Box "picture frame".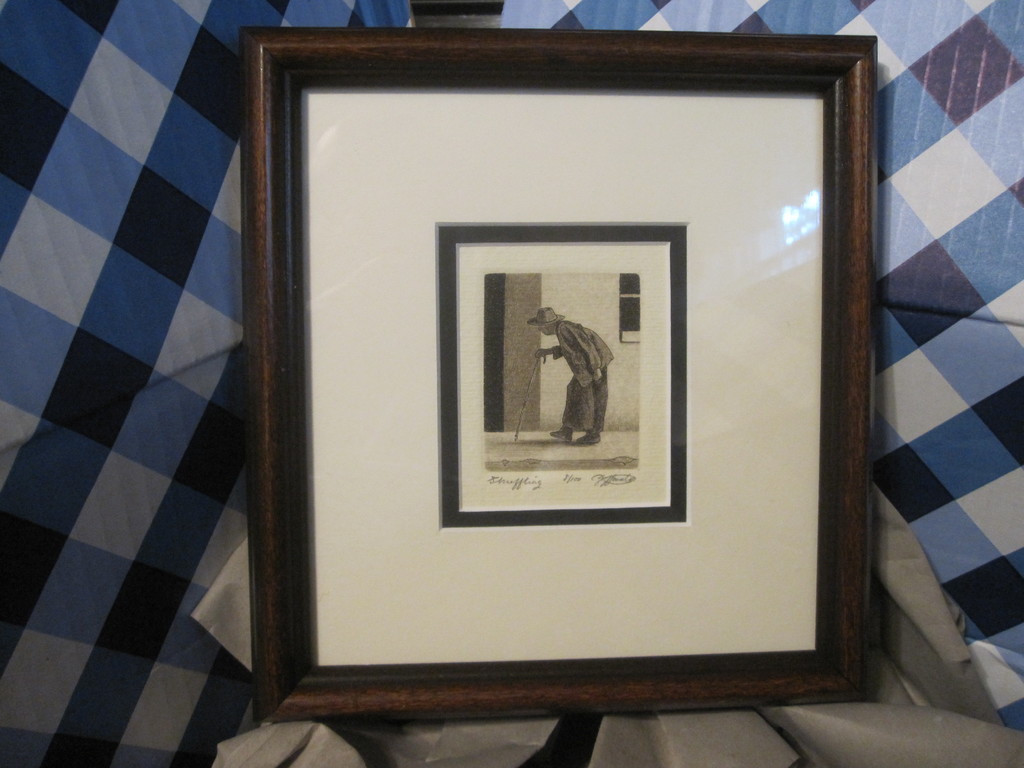
locate(243, 29, 882, 717).
